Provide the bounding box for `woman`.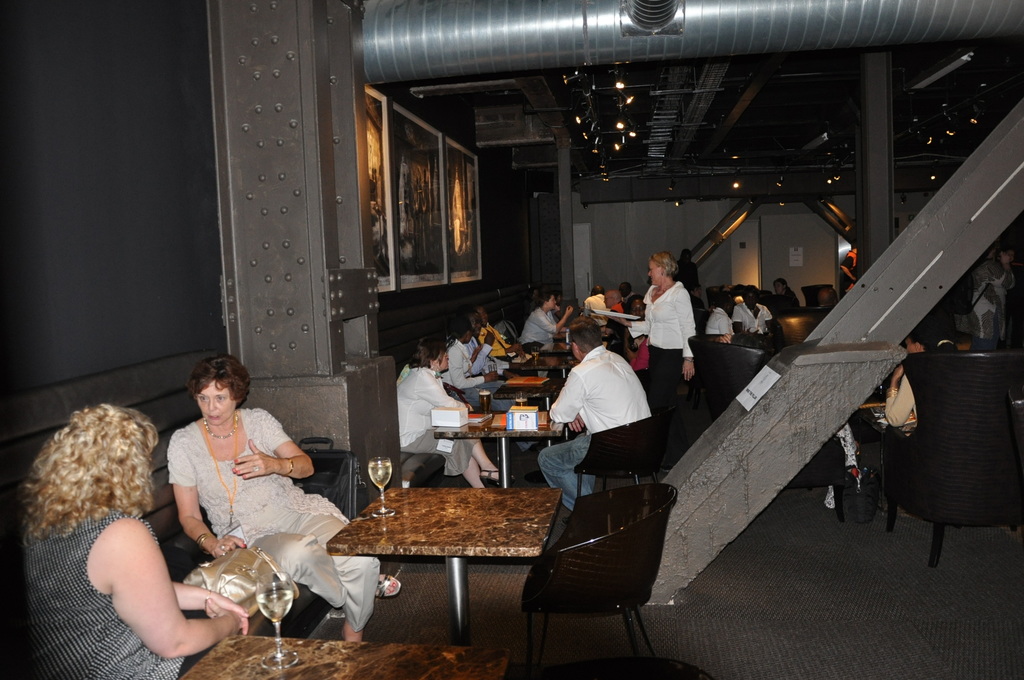
pyautogui.locateOnScreen(882, 323, 957, 434).
